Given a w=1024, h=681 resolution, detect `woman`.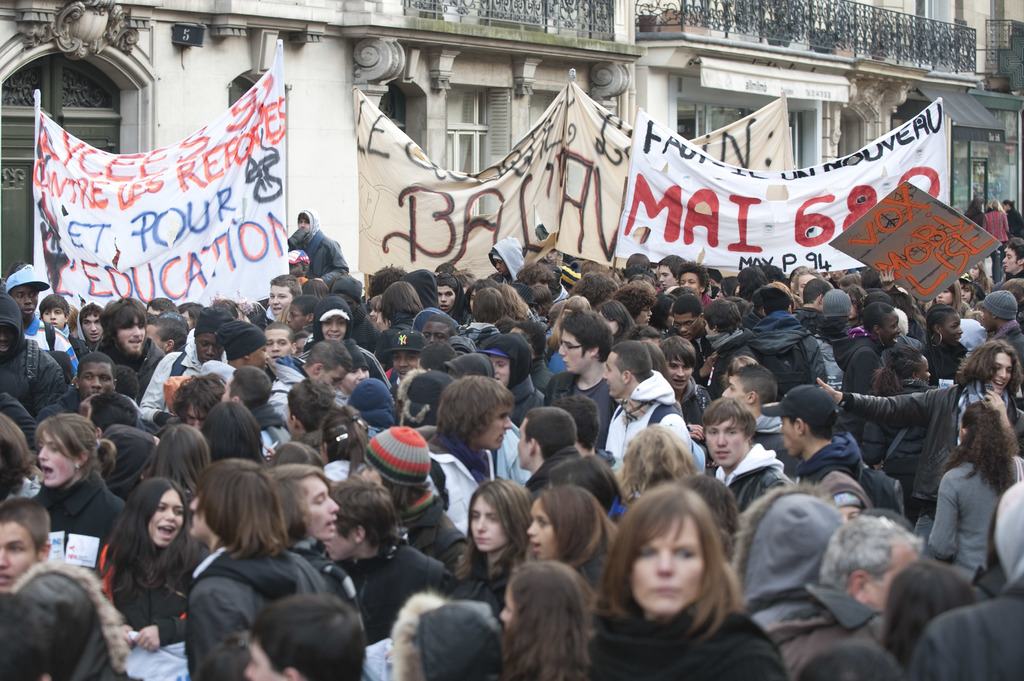
left=377, top=279, right=421, bottom=371.
